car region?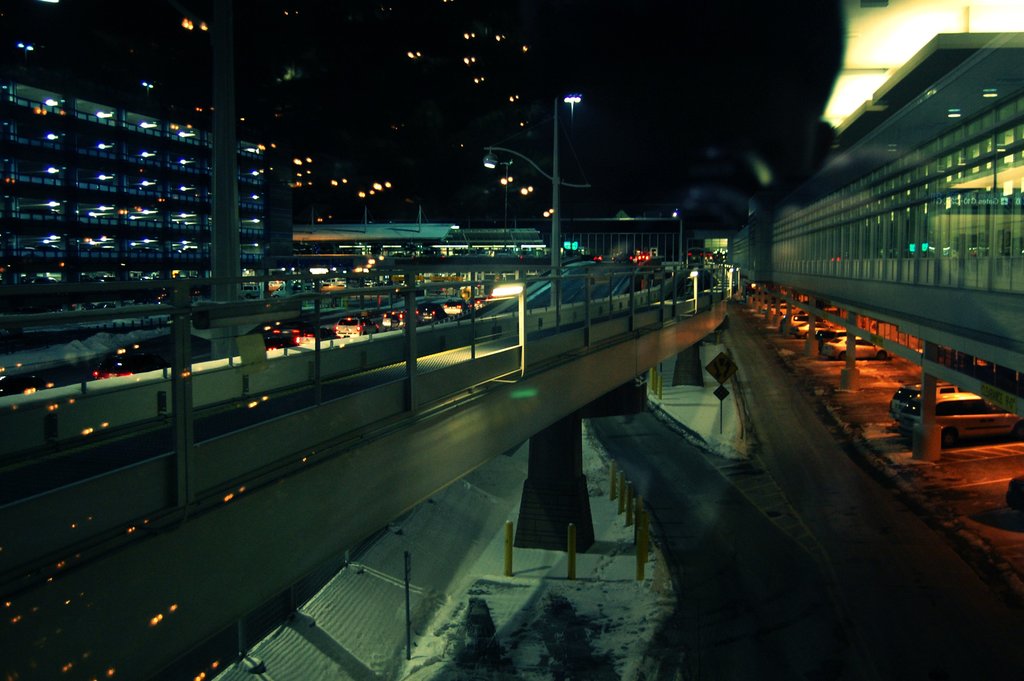
bbox=[416, 300, 445, 324]
